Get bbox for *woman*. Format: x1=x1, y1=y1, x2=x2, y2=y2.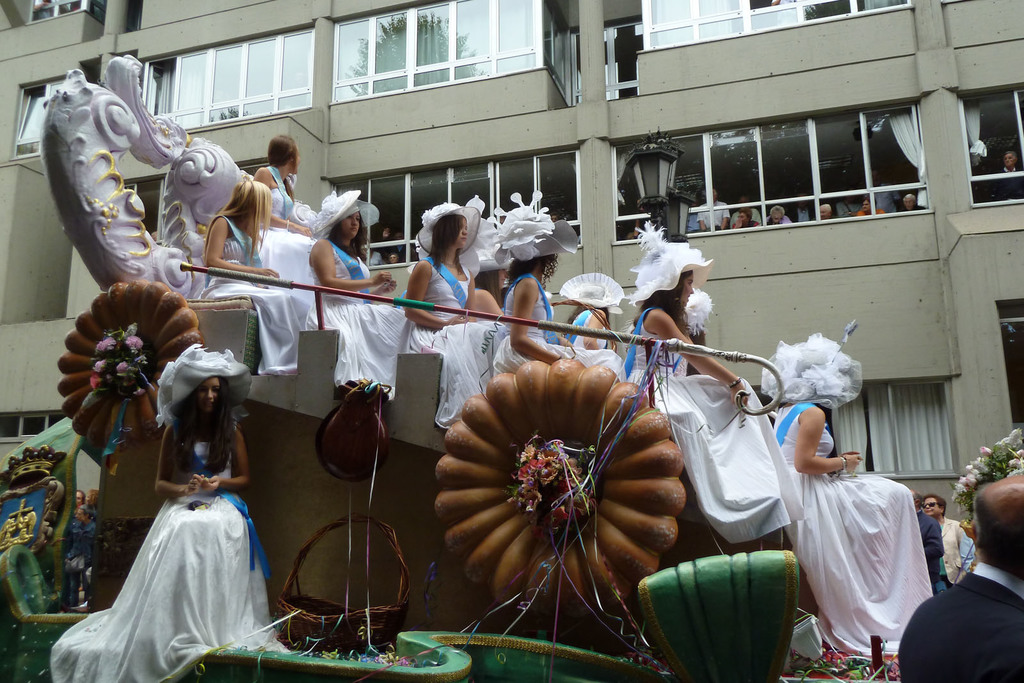
x1=621, y1=223, x2=809, y2=547.
